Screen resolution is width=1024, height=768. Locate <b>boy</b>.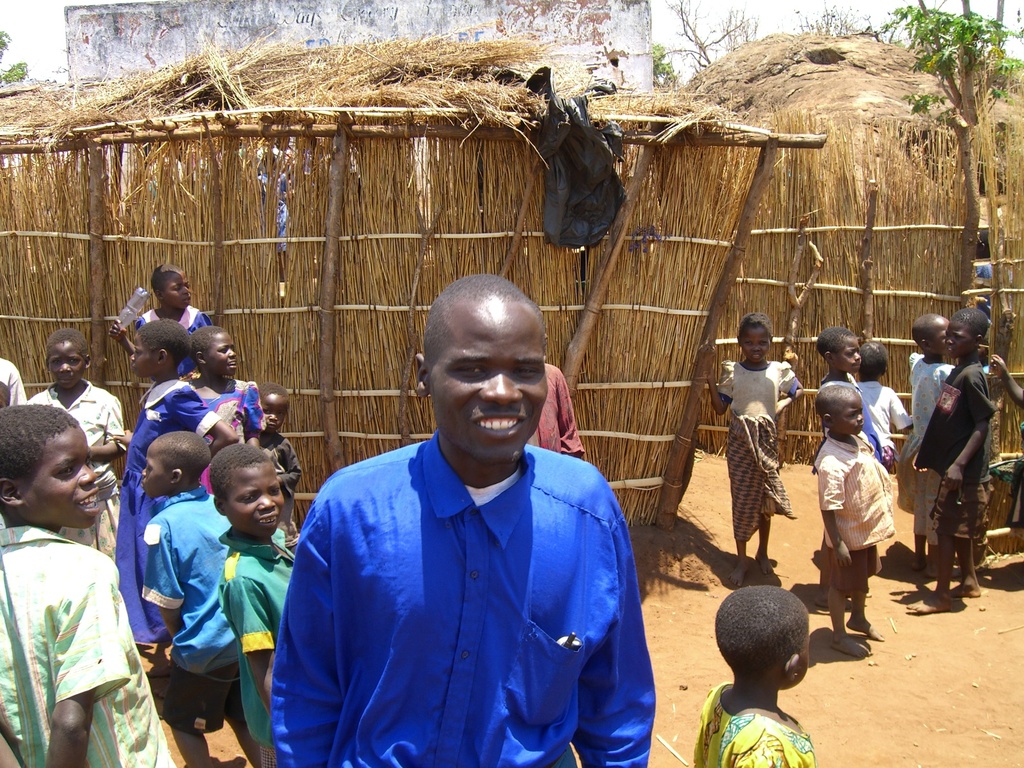
box=[203, 439, 298, 767].
